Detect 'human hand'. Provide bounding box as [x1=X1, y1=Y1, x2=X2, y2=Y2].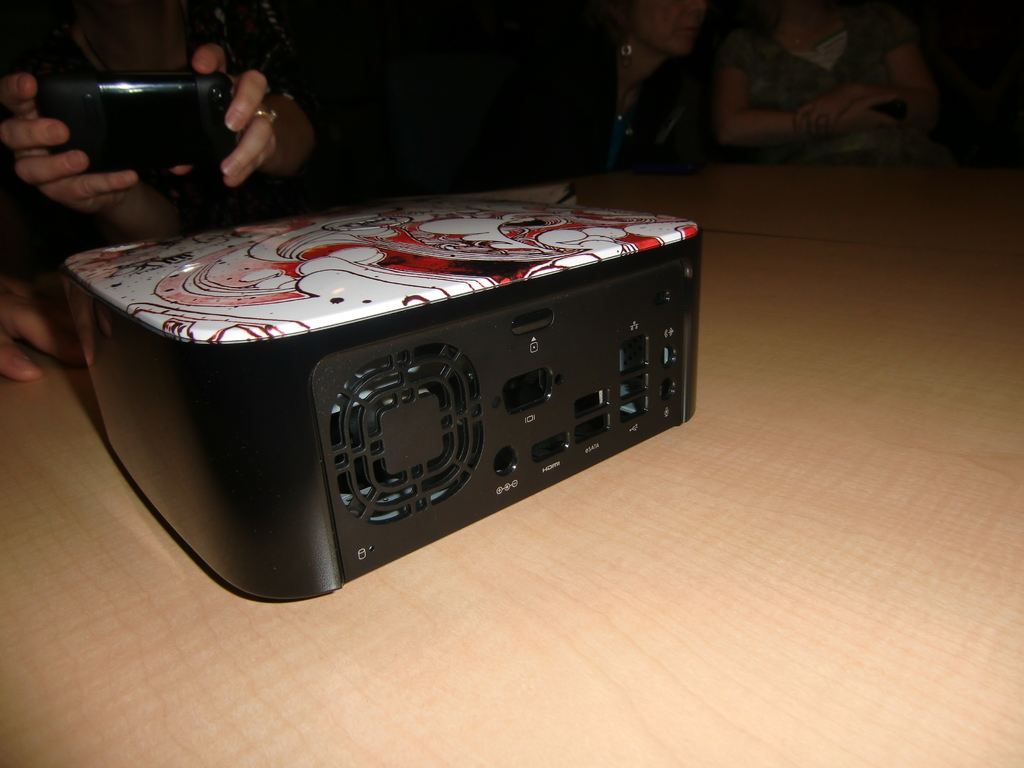
[x1=0, y1=261, x2=88, y2=385].
